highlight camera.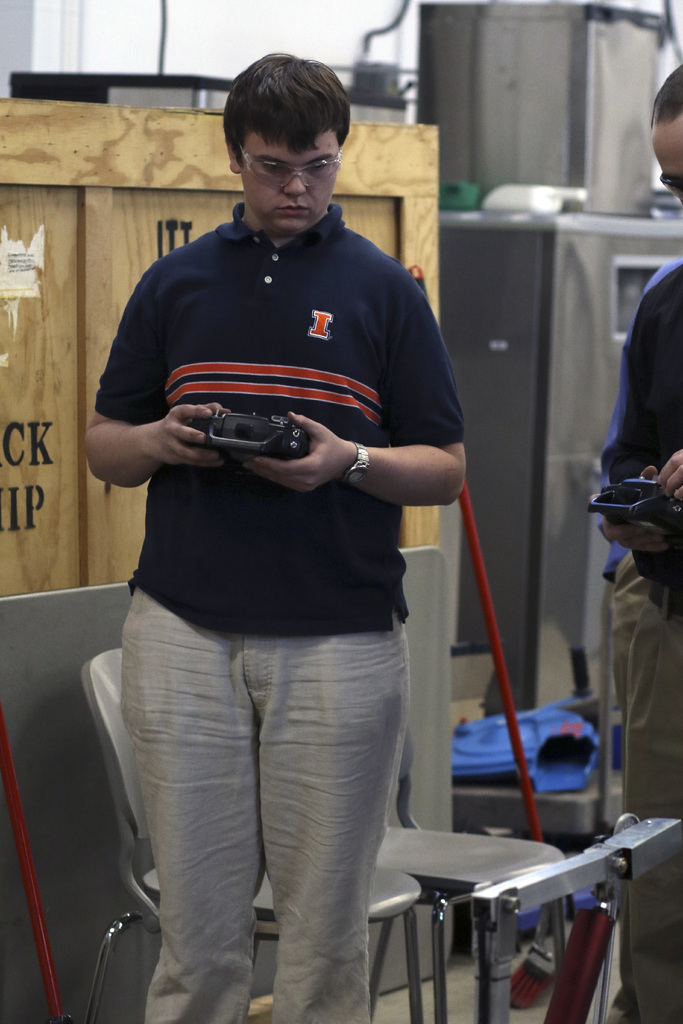
Highlighted region: <box>577,477,682,586</box>.
